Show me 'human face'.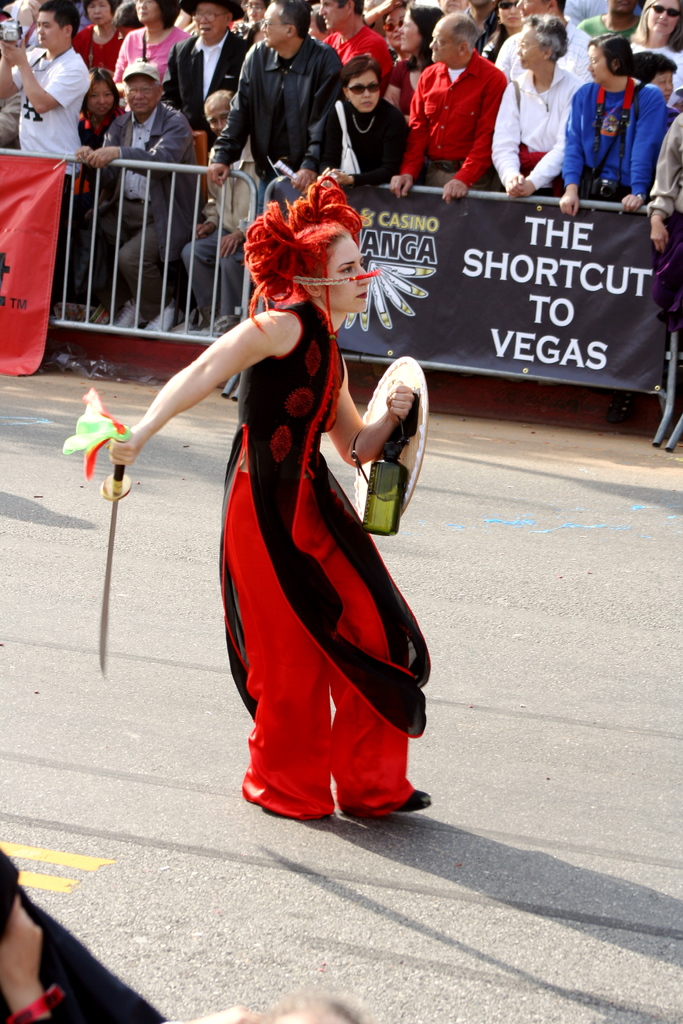
'human face' is here: (x1=386, y1=12, x2=397, y2=47).
